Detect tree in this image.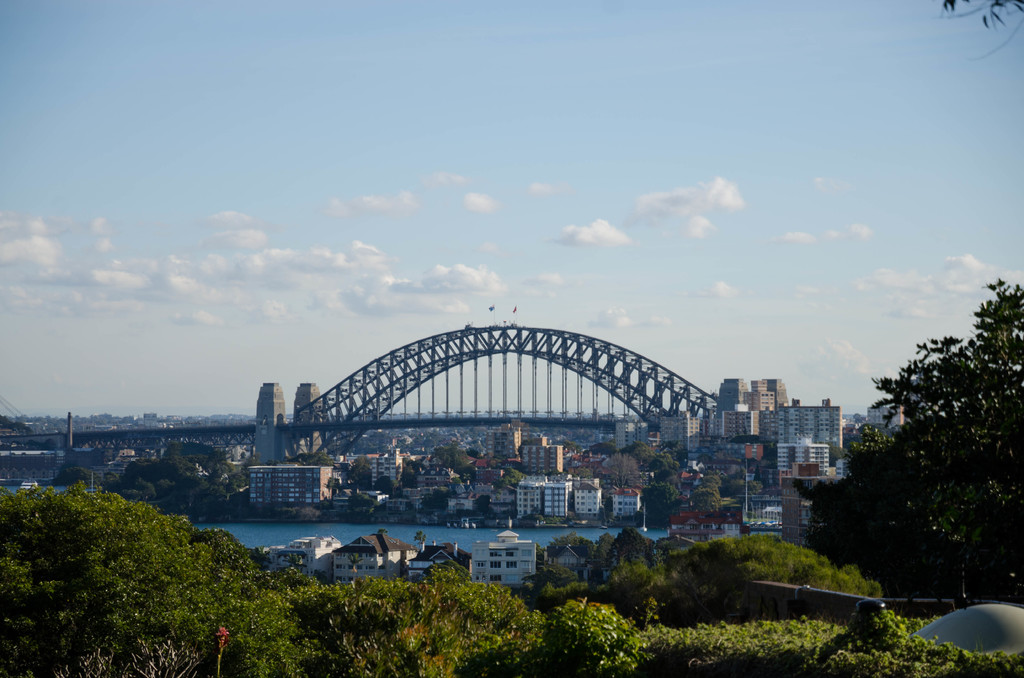
Detection: box=[540, 533, 602, 563].
